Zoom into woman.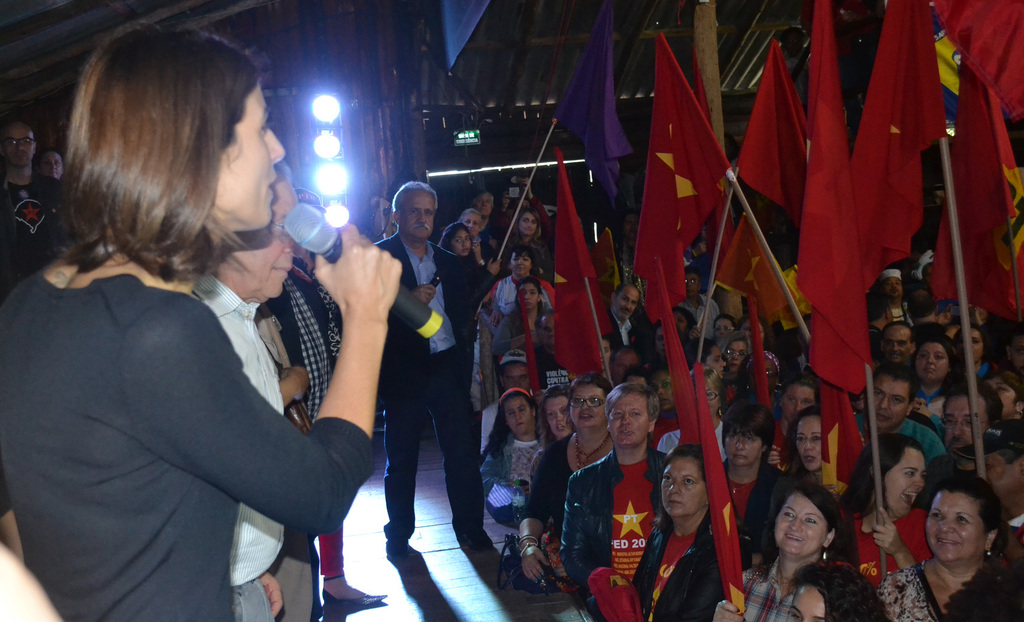
Zoom target: crop(493, 277, 545, 352).
